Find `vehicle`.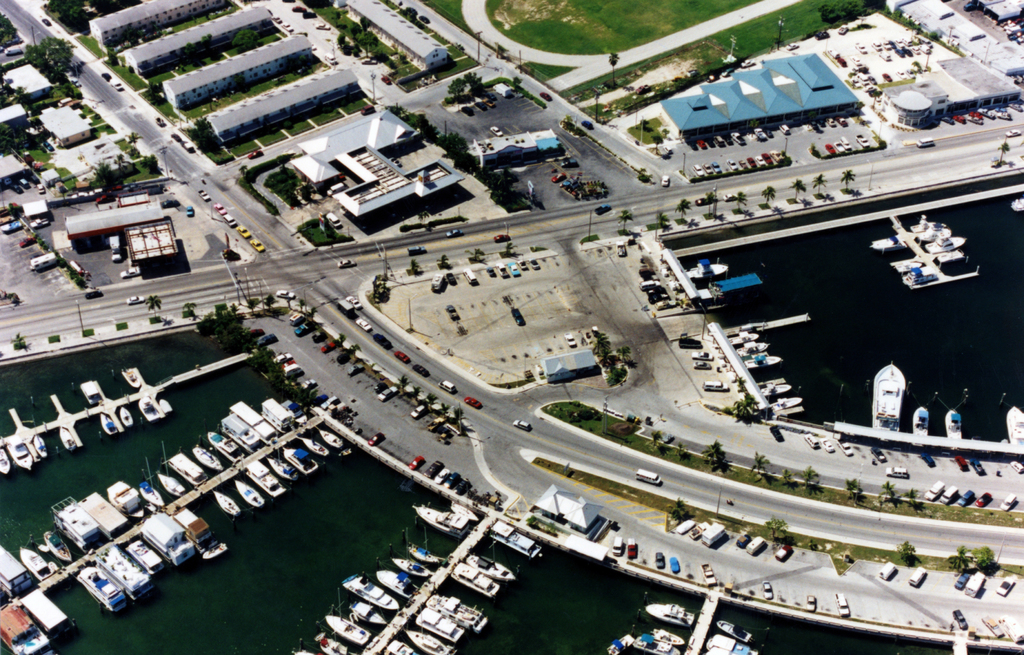
<box>995,574,1016,598</box>.
